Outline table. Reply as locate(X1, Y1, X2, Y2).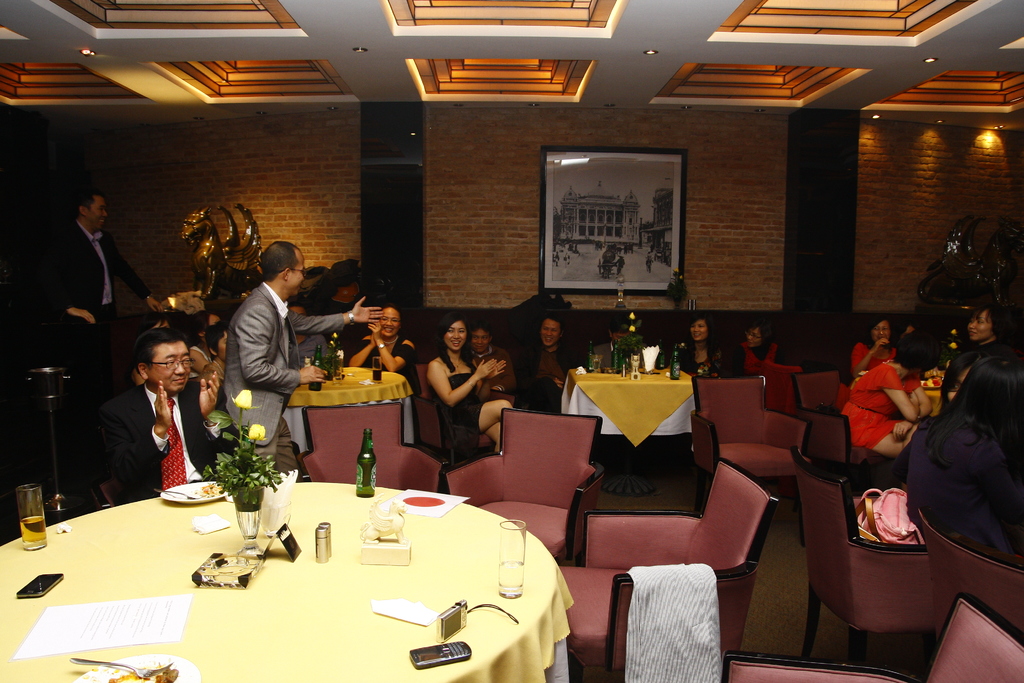
locate(281, 366, 408, 449).
